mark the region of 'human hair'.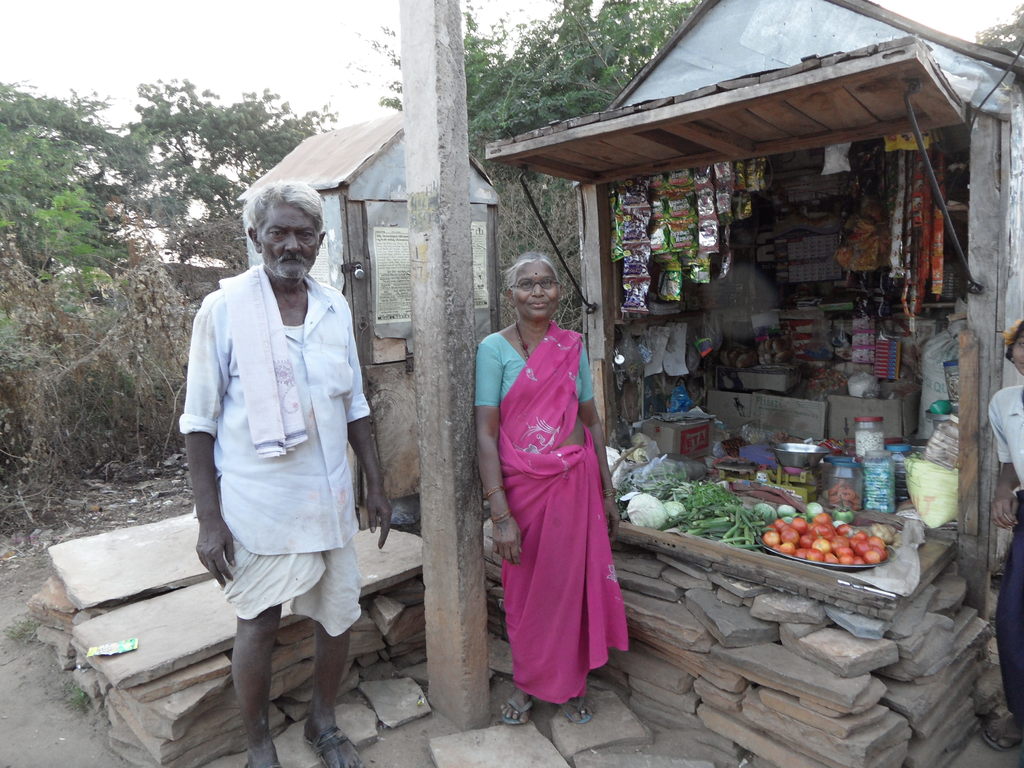
Region: {"x1": 247, "y1": 177, "x2": 326, "y2": 236}.
